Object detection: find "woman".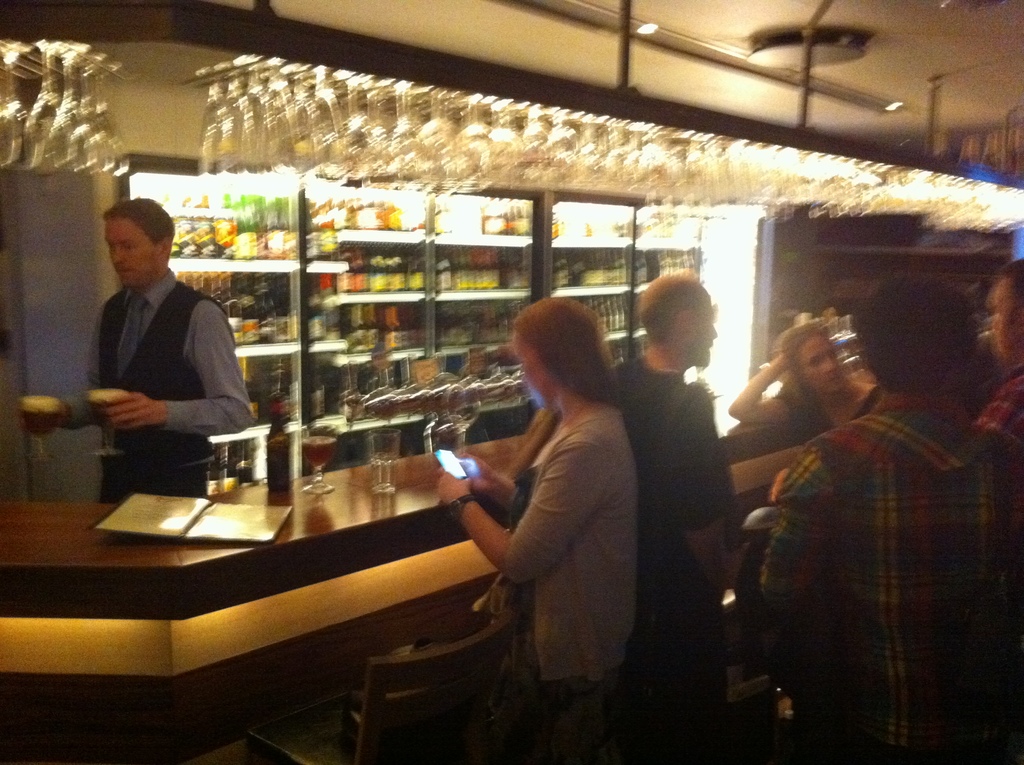
crop(443, 282, 661, 748).
